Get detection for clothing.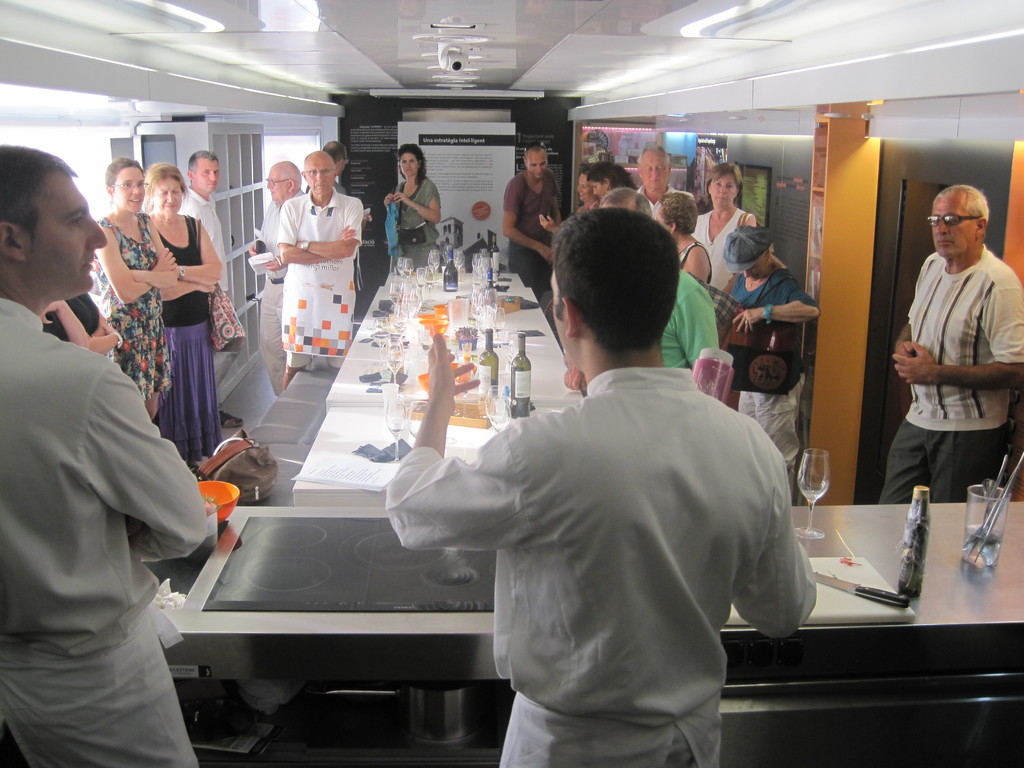
Detection: <bbox>99, 211, 167, 408</bbox>.
